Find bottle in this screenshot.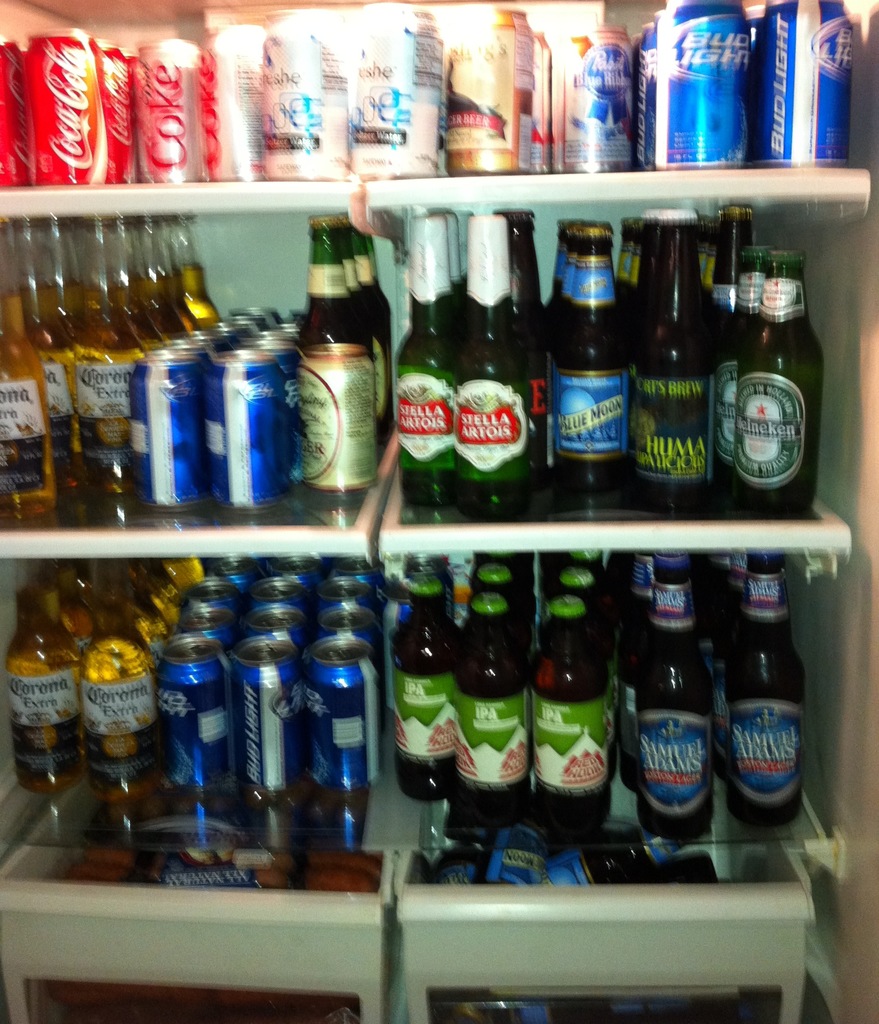
The bounding box for bottle is (466,561,520,619).
